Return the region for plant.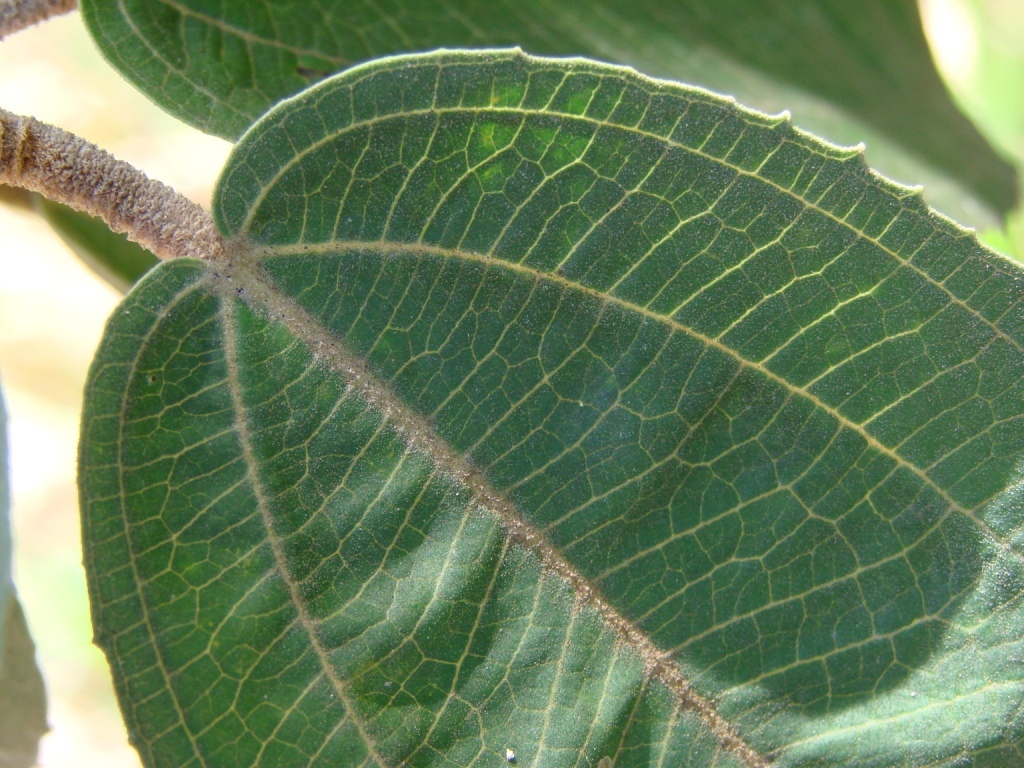
select_region(38, 15, 897, 767).
